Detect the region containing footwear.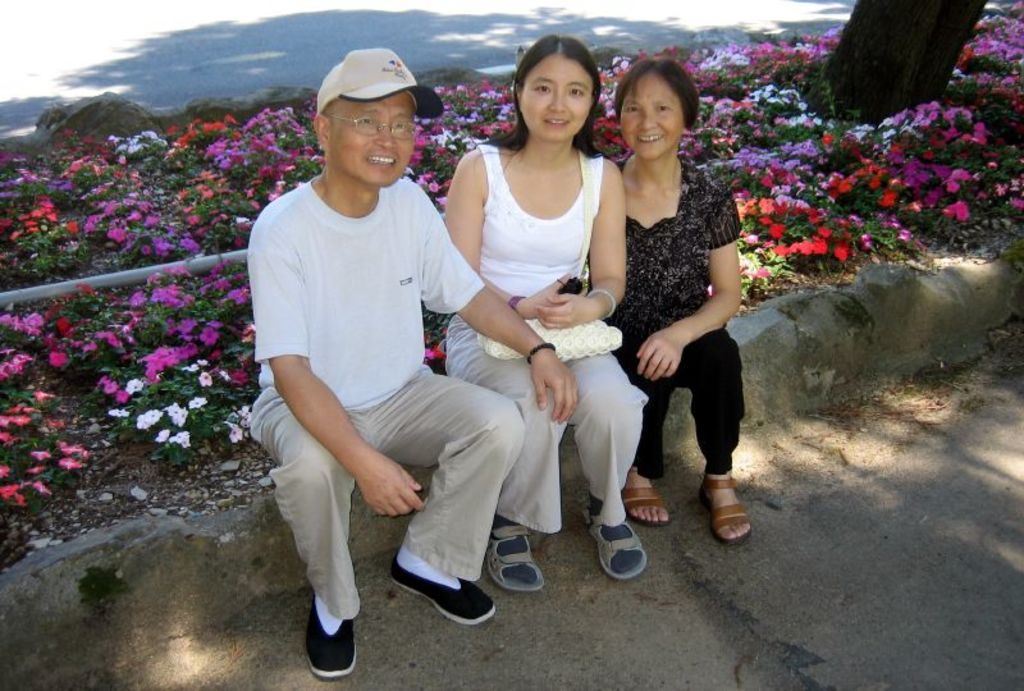
l=696, t=473, r=750, b=544.
